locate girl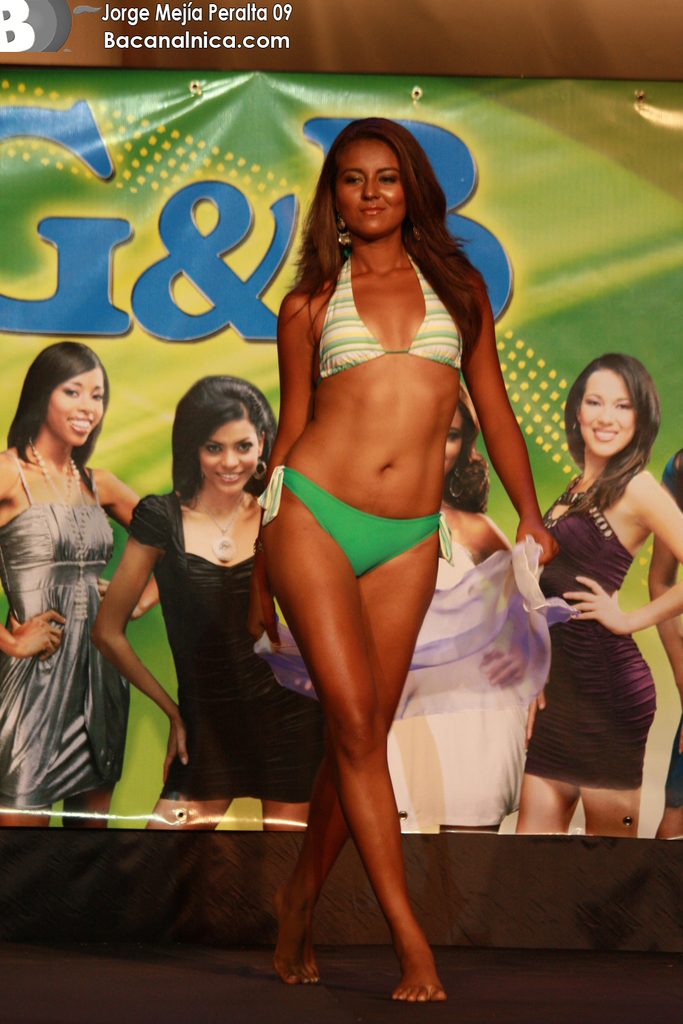
93/373/333/831
